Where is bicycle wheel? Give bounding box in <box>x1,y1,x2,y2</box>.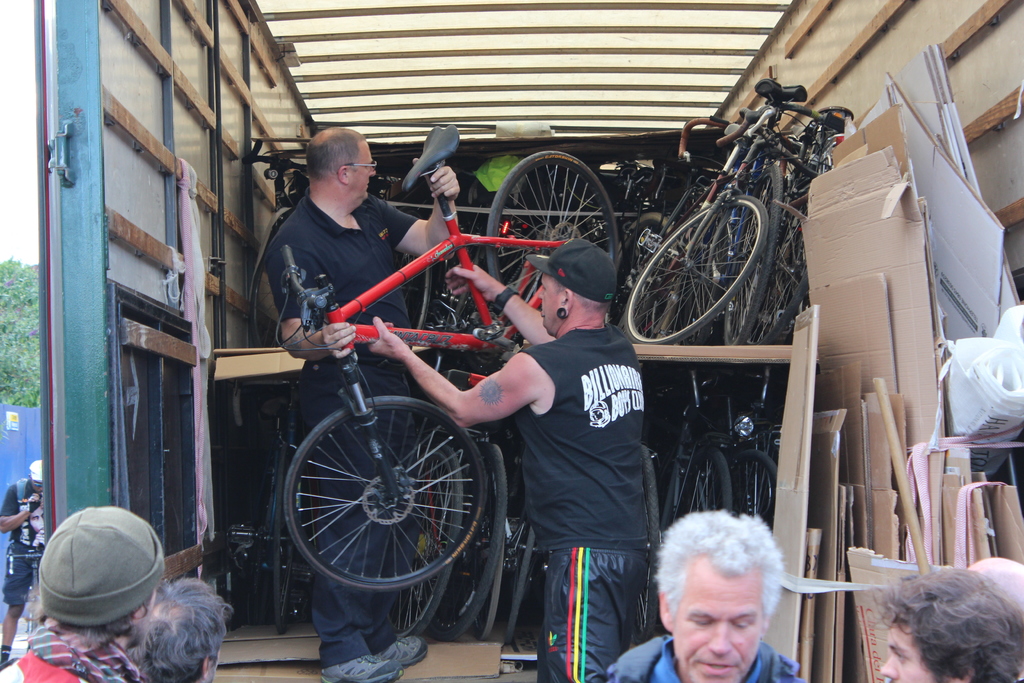
<box>250,212,291,350</box>.
